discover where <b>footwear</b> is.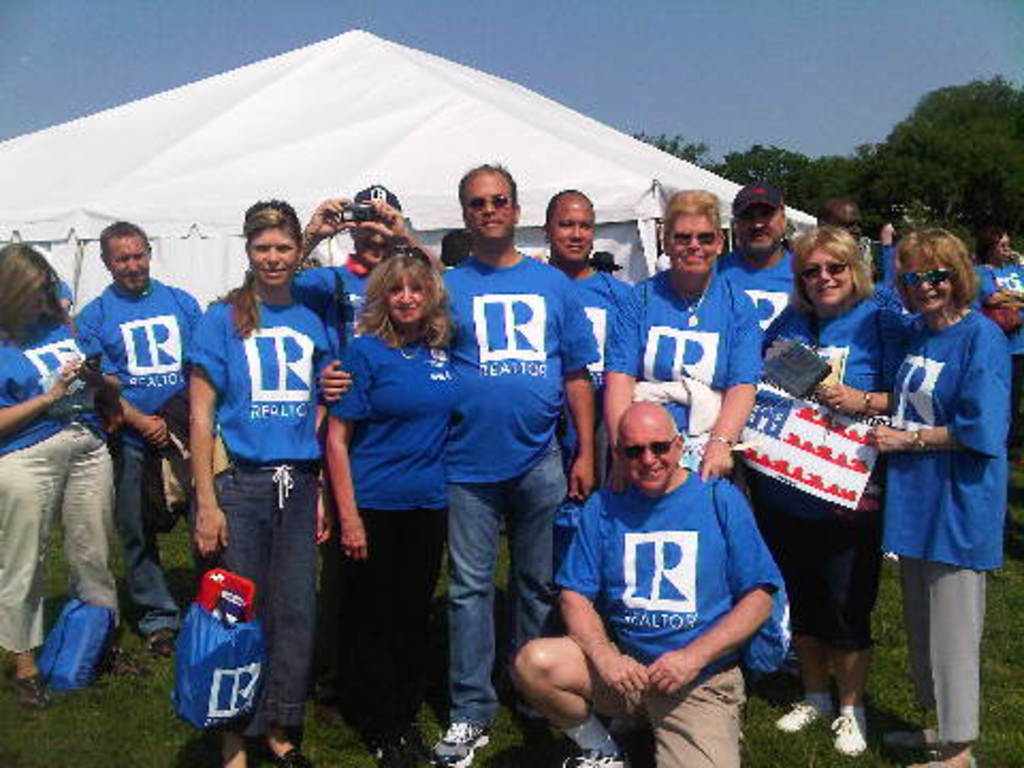
Discovered at x1=559, y1=747, x2=629, y2=766.
